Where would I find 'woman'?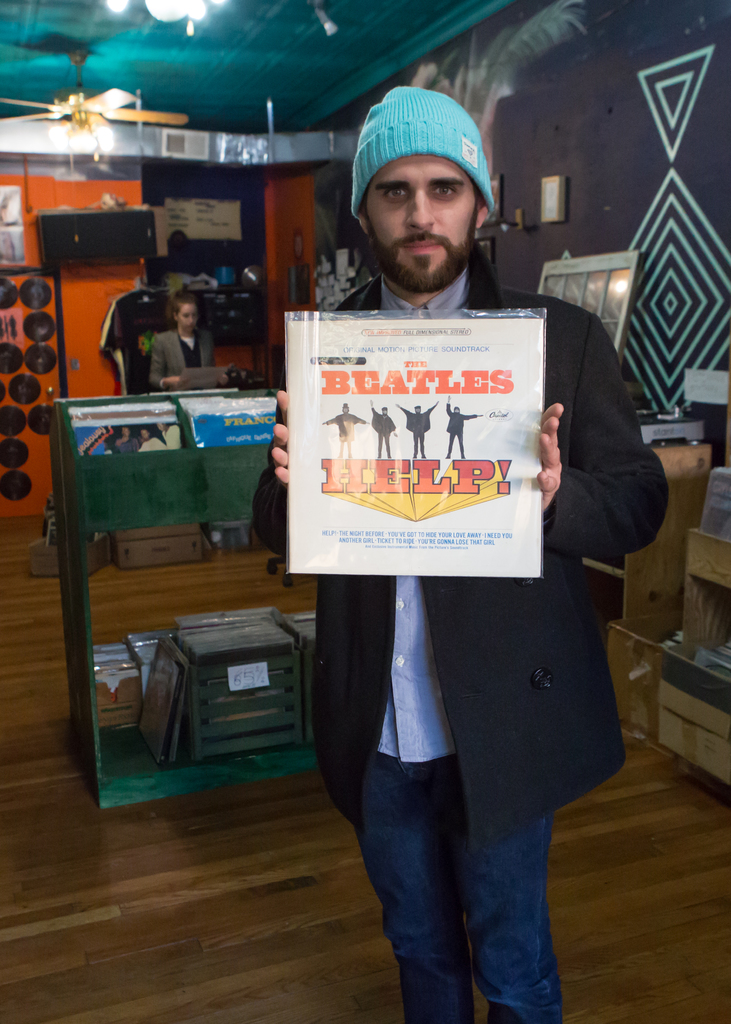
At BBox(143, 297, 226, 391).
